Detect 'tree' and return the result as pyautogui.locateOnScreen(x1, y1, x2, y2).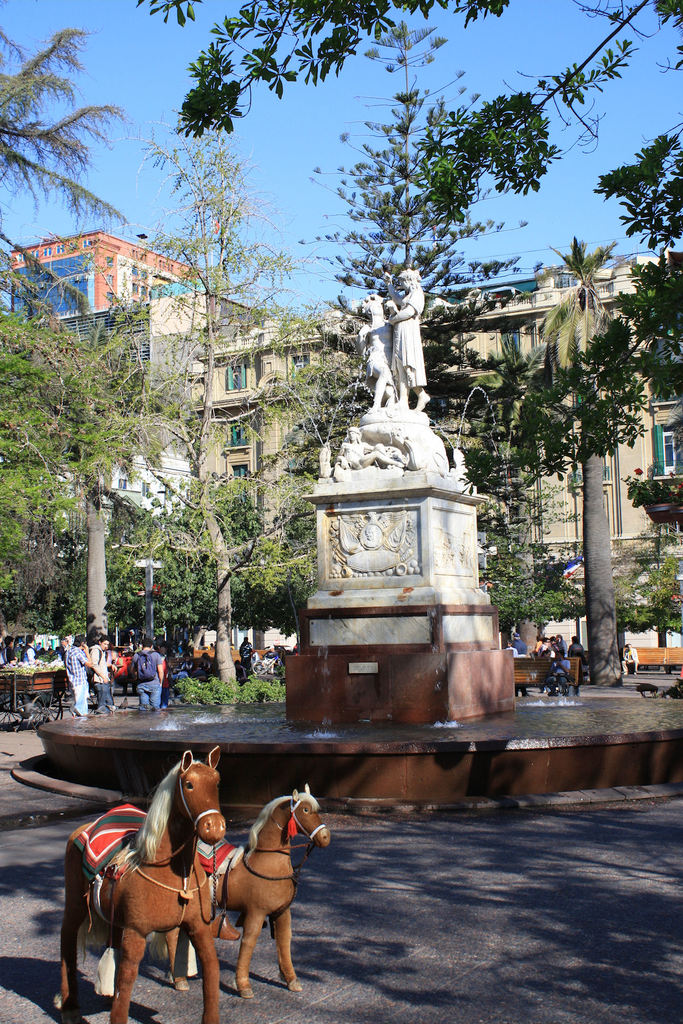
pyautogui.locateOnScreen(136, 0, 682, 501).
